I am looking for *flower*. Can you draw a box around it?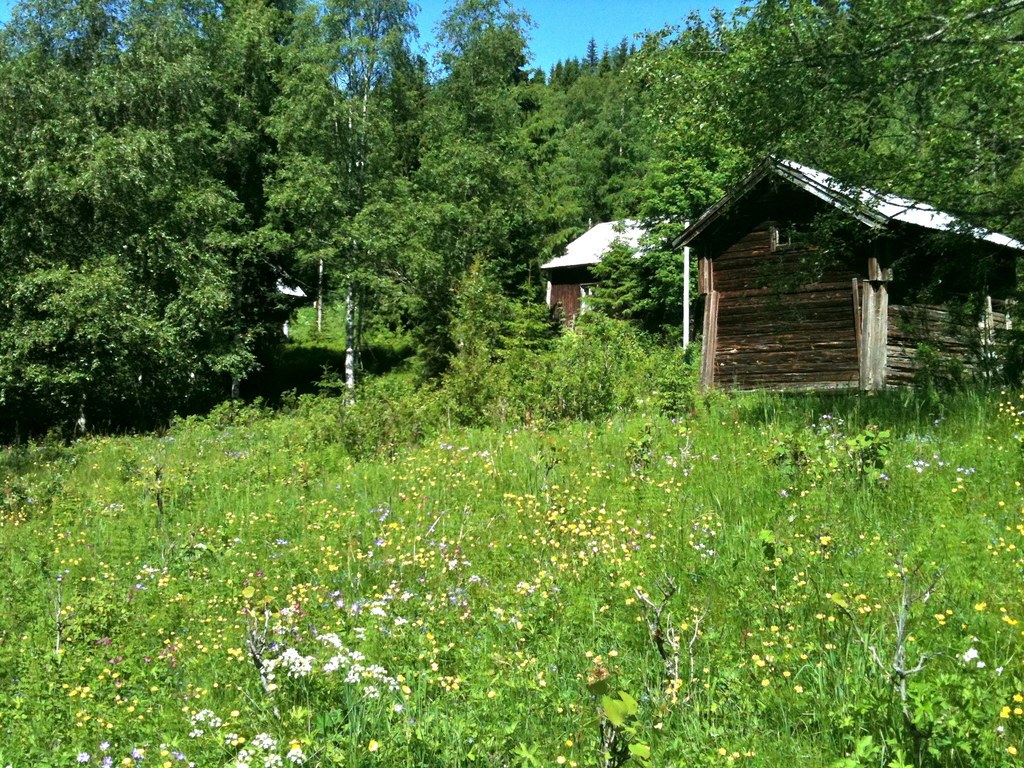
Sure, the bounding box is 344,660,386,686.
